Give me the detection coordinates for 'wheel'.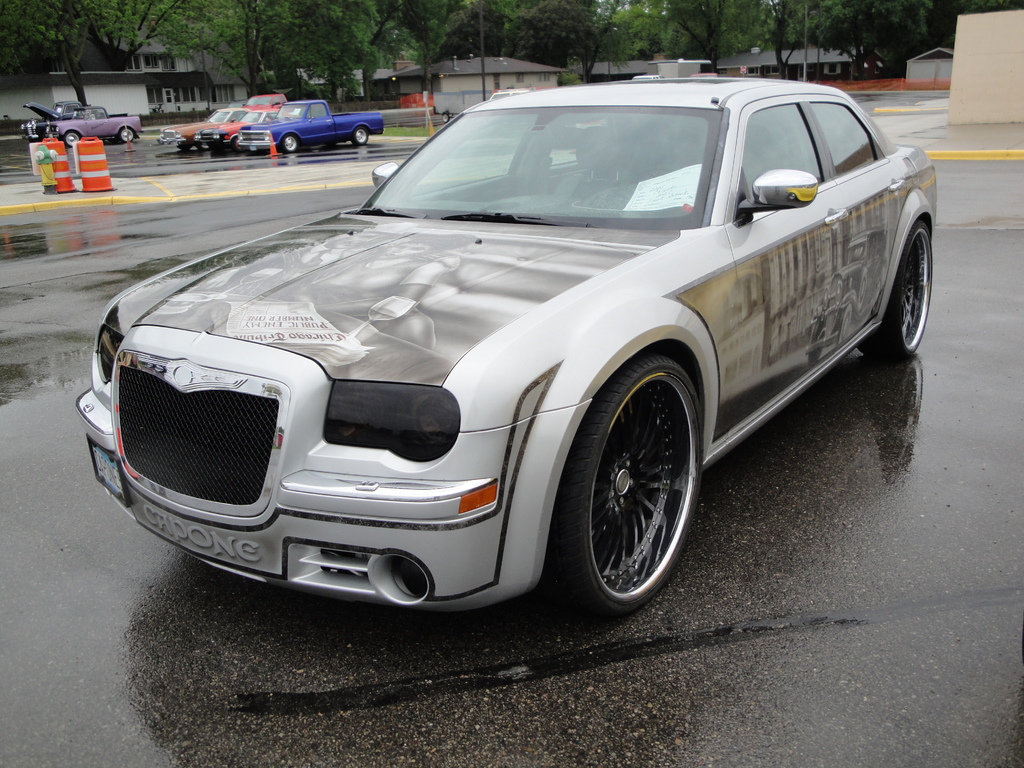
bbox=(176, 138, 193, 150).
